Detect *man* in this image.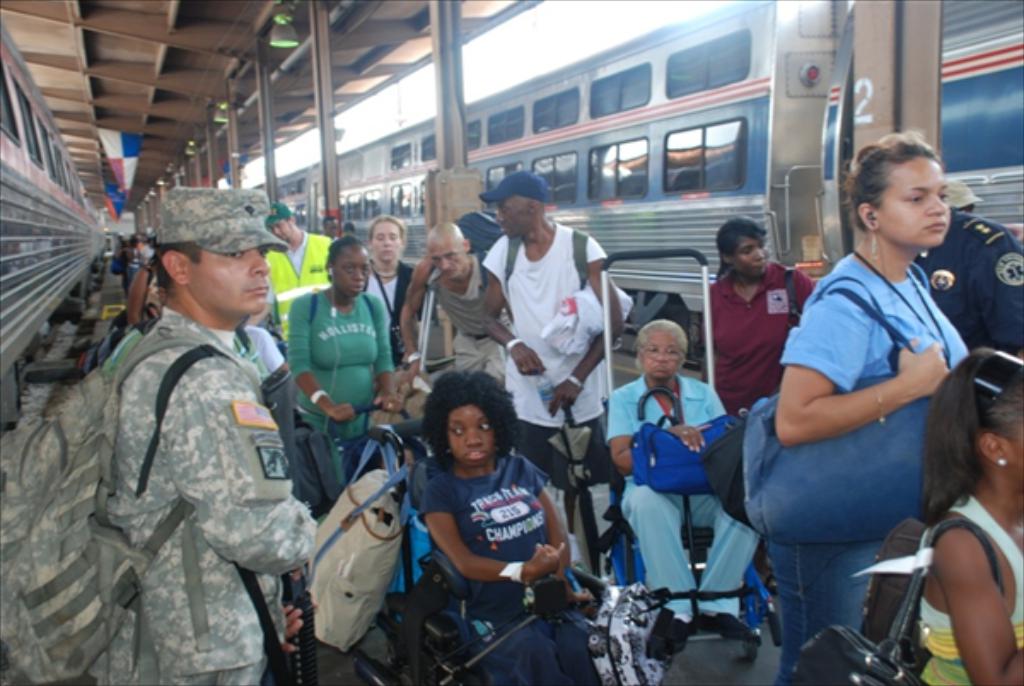
Detection: Rect(474, 171, 625, 570).
